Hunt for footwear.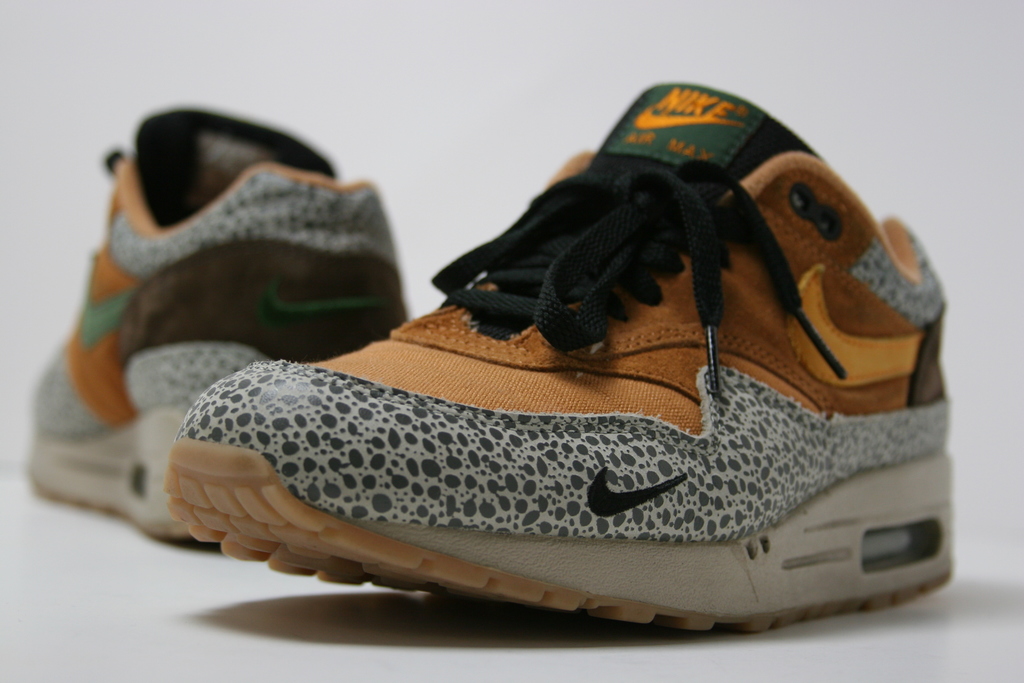
Hunted down at locate(196, 91, 956, 665).
